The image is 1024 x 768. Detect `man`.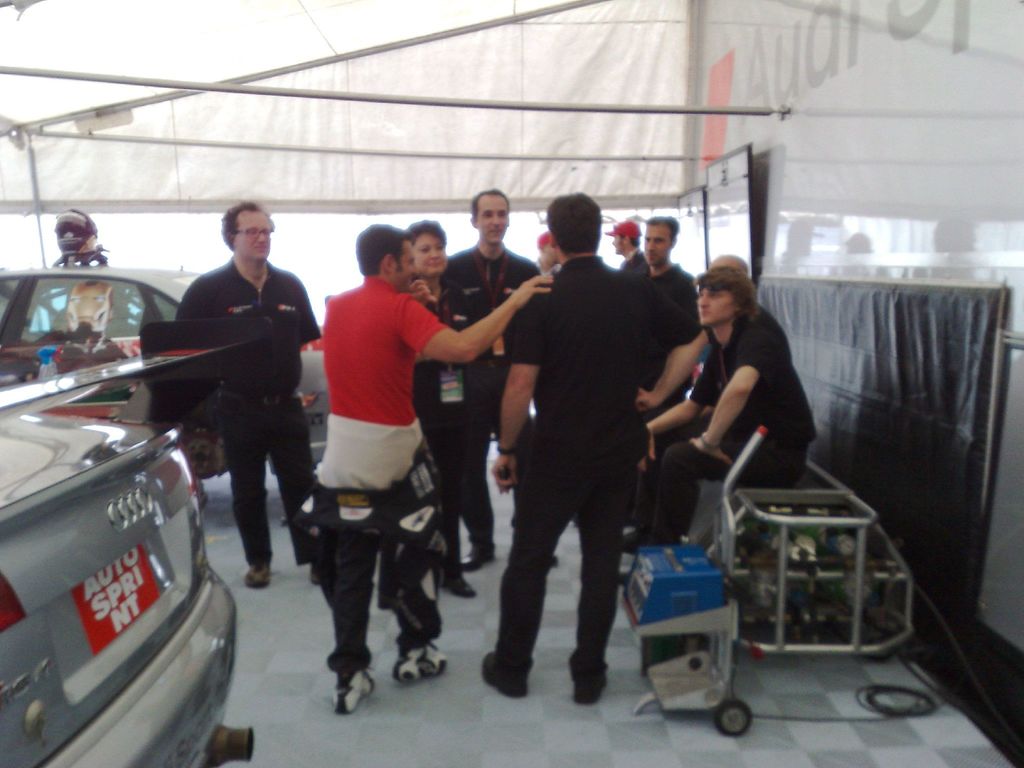
Detection: {"x1": 312, "y1": 218, "x2": 556, "y2": 718}.
